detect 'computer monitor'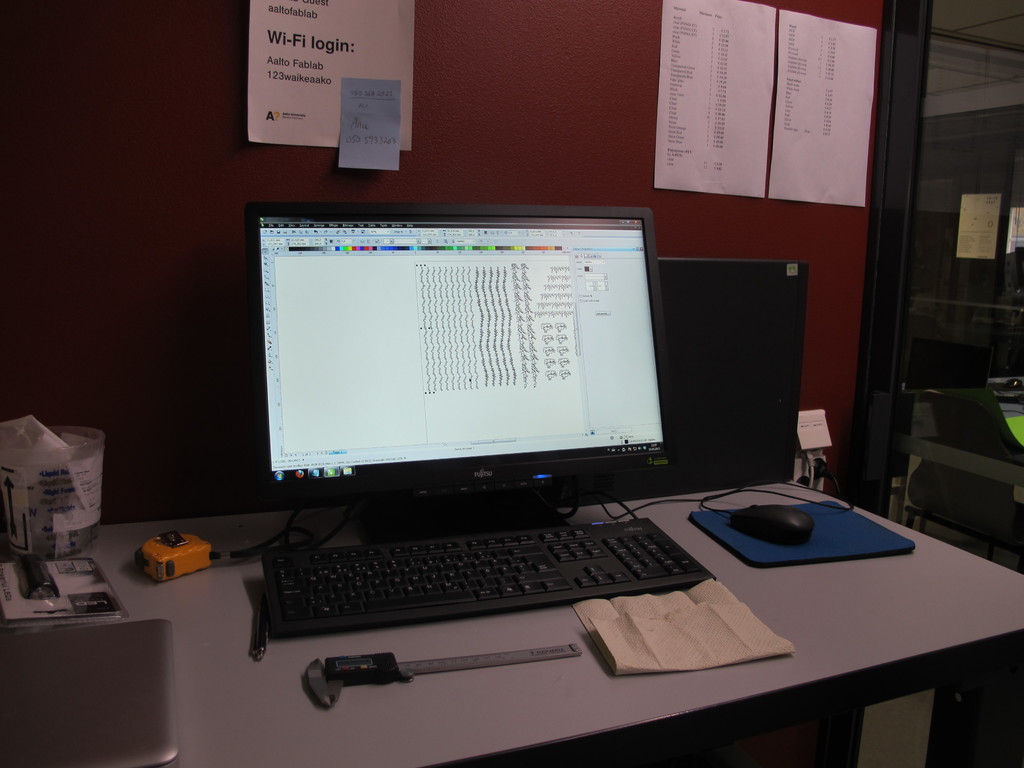
<region>477, 265, 808, 509</region>
